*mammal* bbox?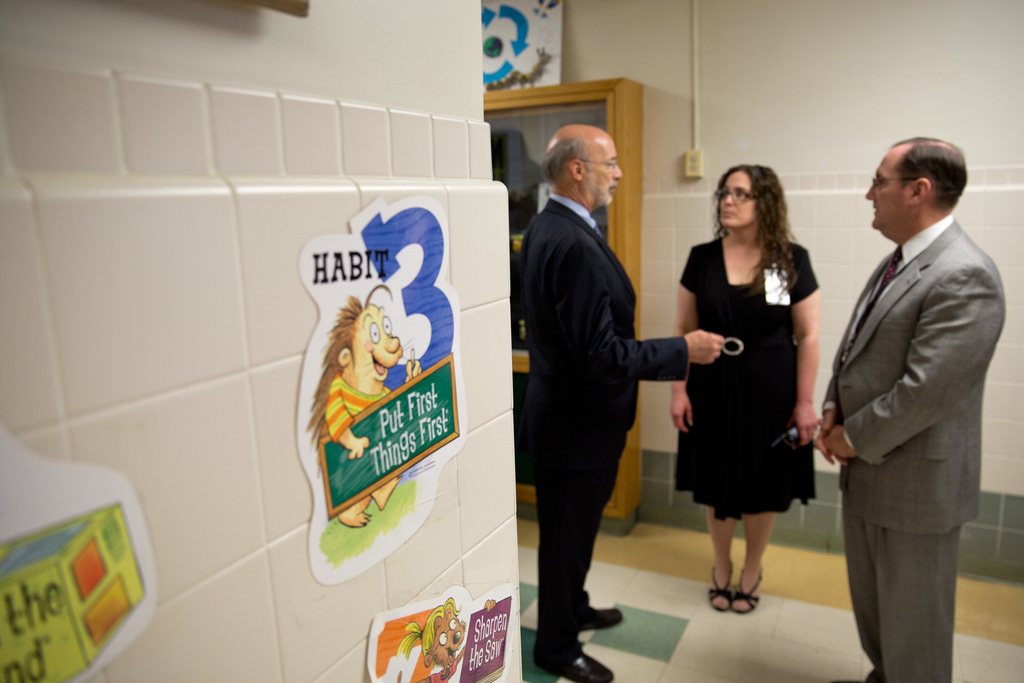
detection(519, 115, 728, 682)
